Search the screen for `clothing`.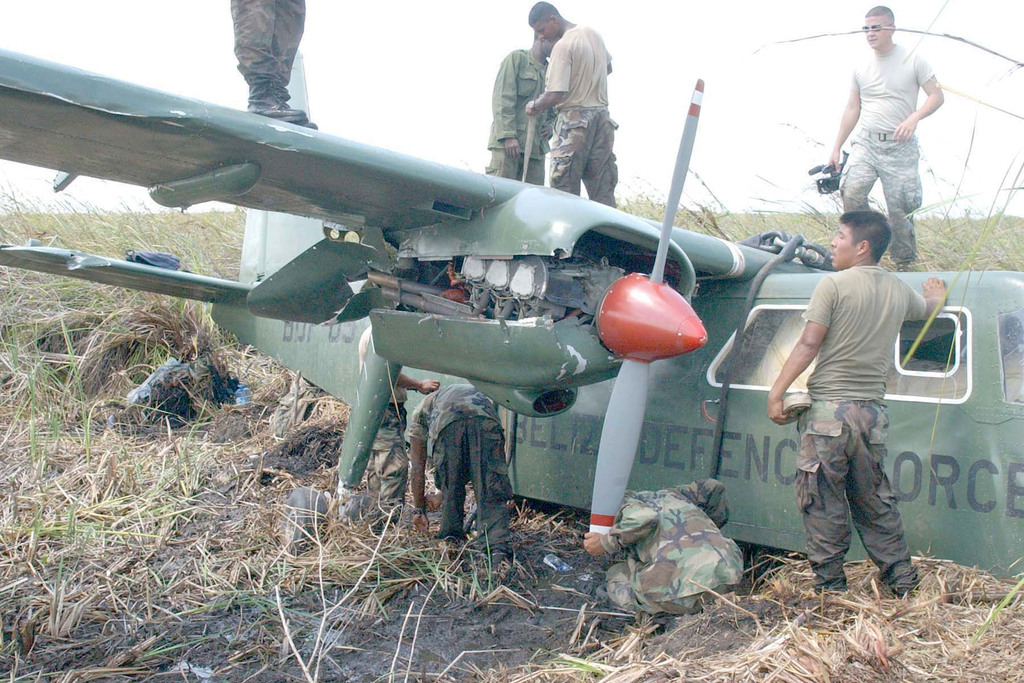
Found at 228/0/305/104.
